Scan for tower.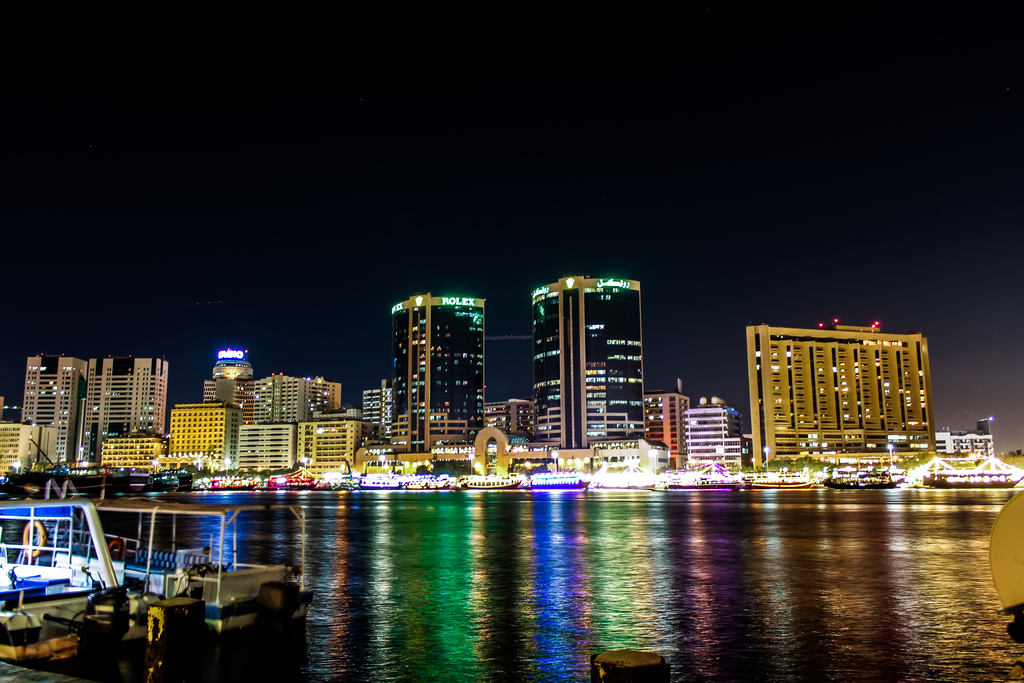
Scan result: 531:281:643:454.
